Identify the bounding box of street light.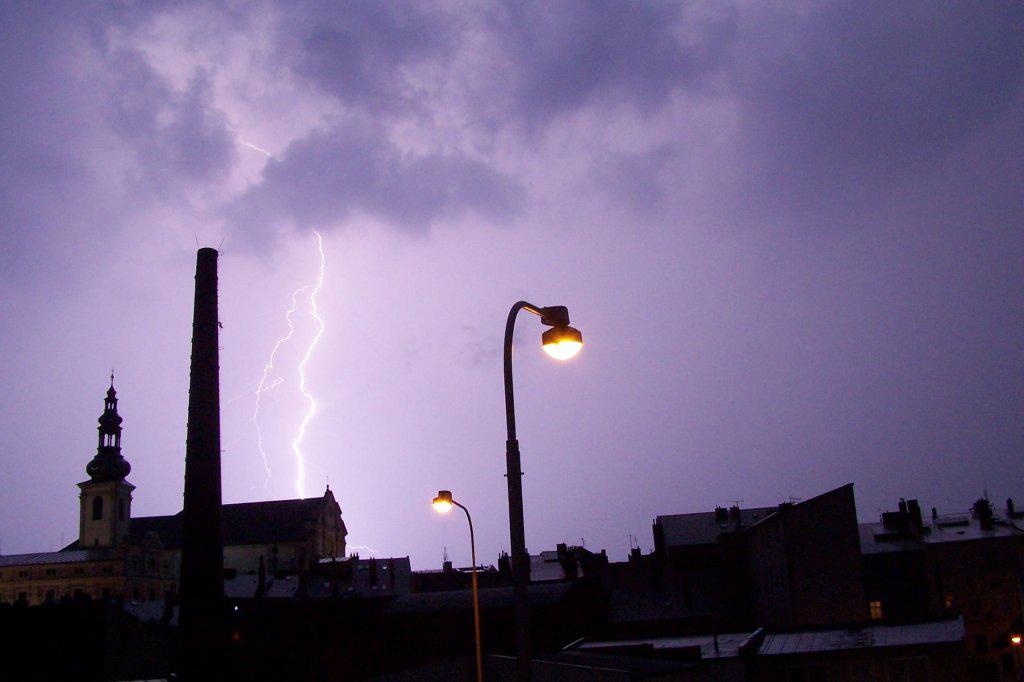
bbox=[490, 297, 602, 574].
